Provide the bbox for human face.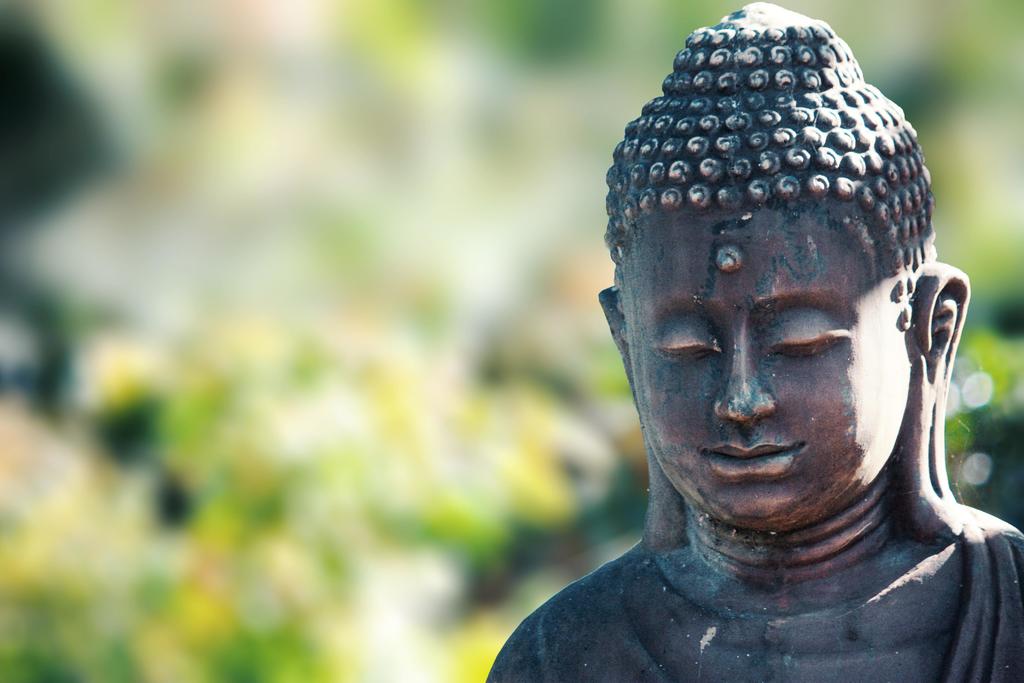
(x1=620, y1=210, x2=911, y2=525).
